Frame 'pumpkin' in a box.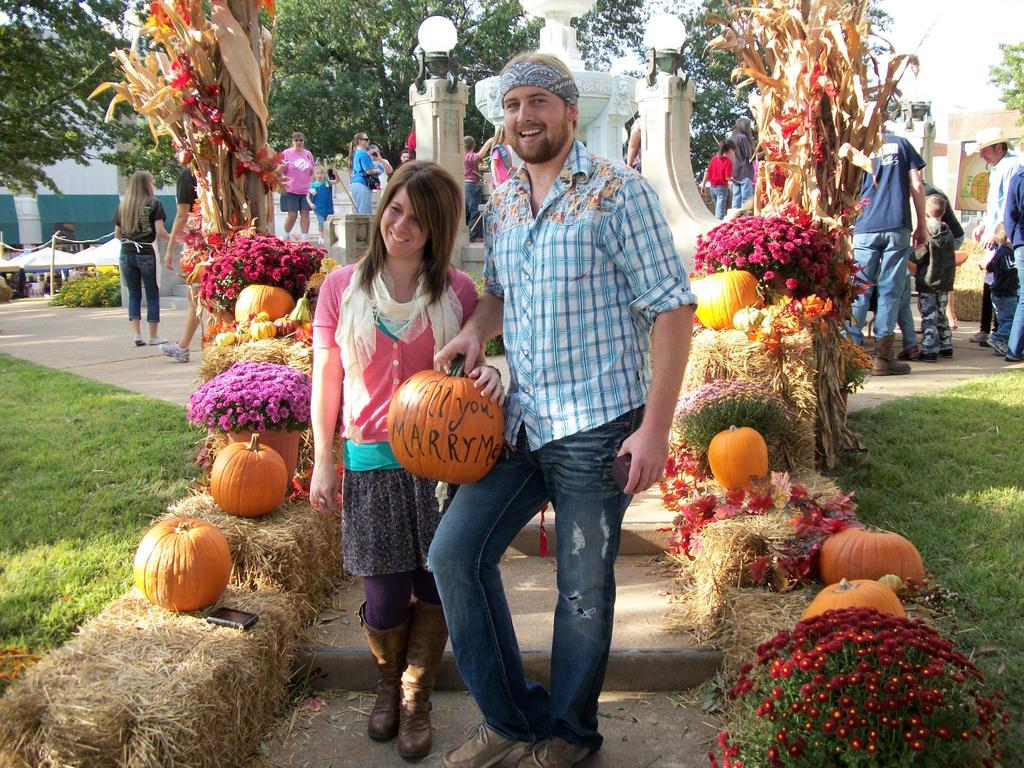
[left=234, top=326, right=246, bottom=344].
